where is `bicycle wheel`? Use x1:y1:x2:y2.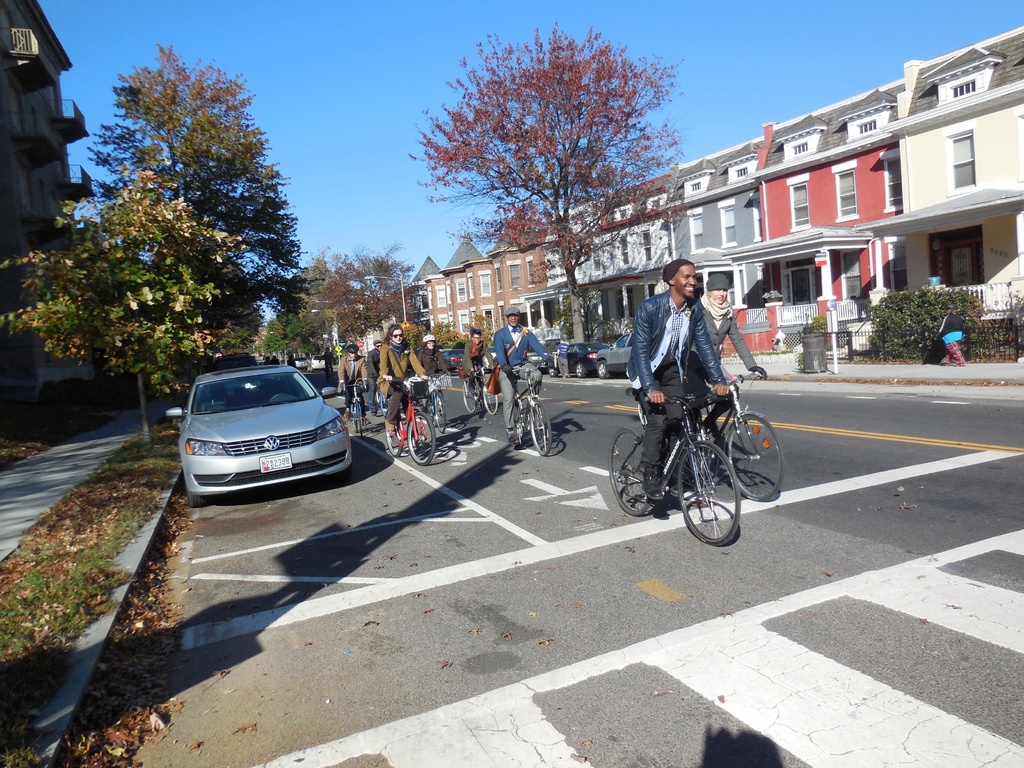
410:408:433:468.
